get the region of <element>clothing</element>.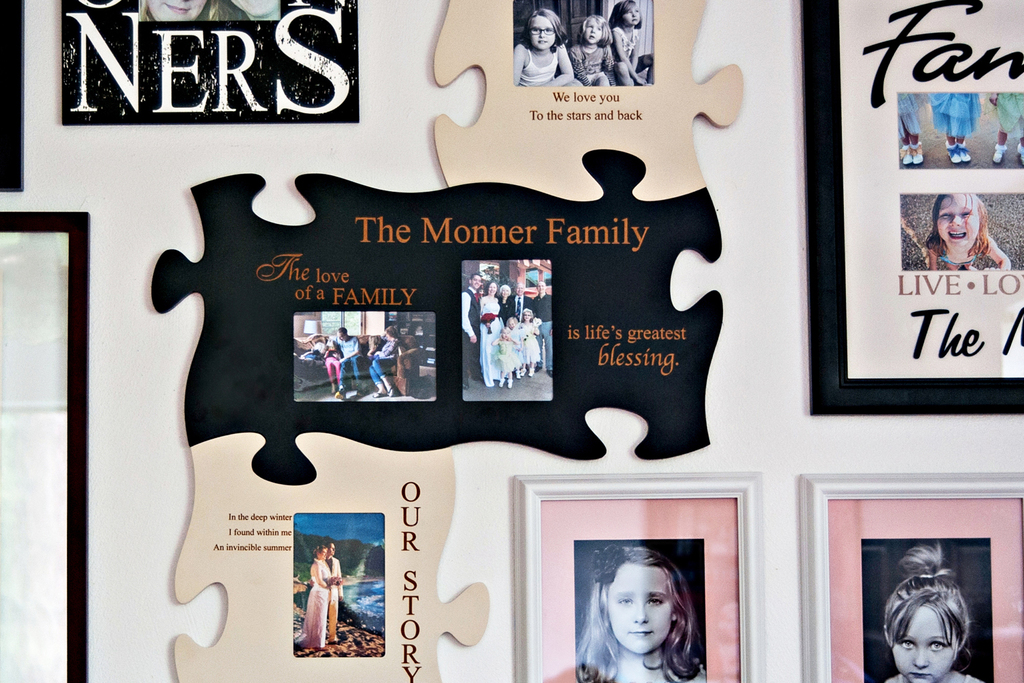
bbox=(526, 47, 558, 77).
